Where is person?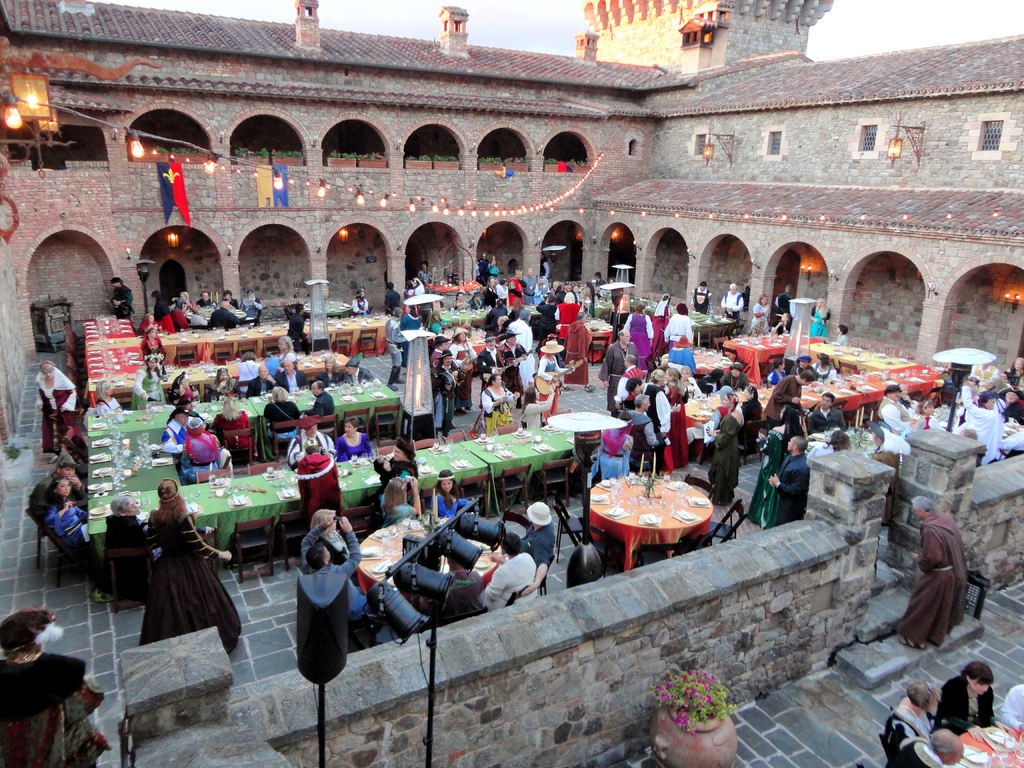
box=[598, 324, 639, 412].
